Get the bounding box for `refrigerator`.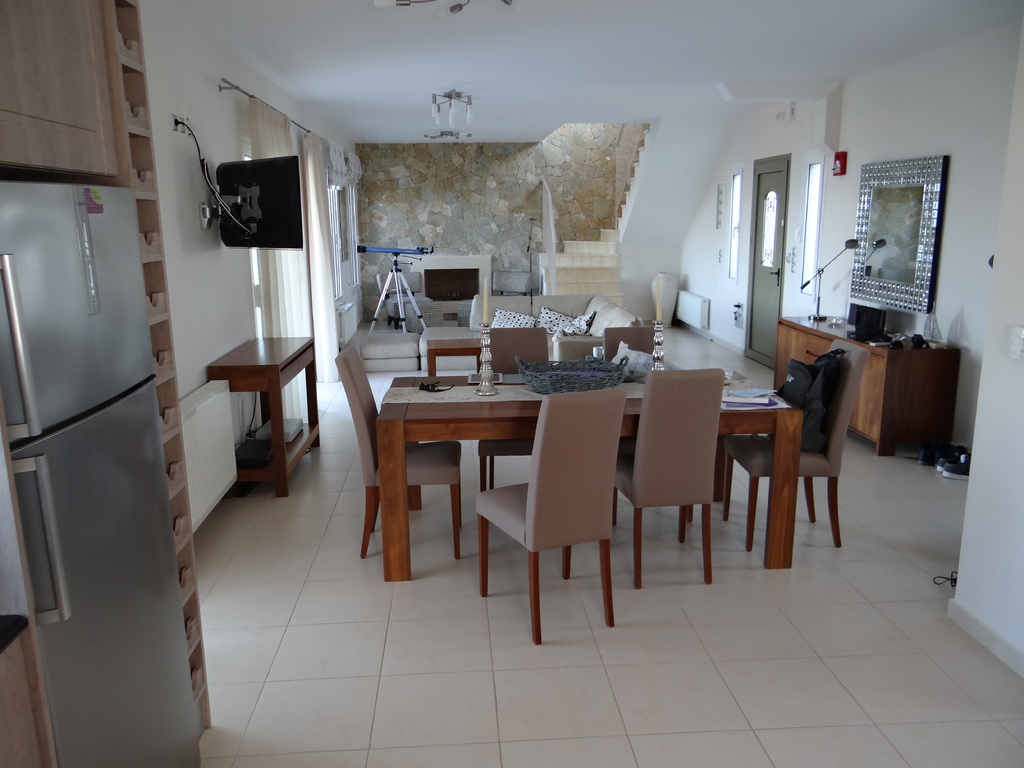
bbox=(0, 178, 222, 767).
